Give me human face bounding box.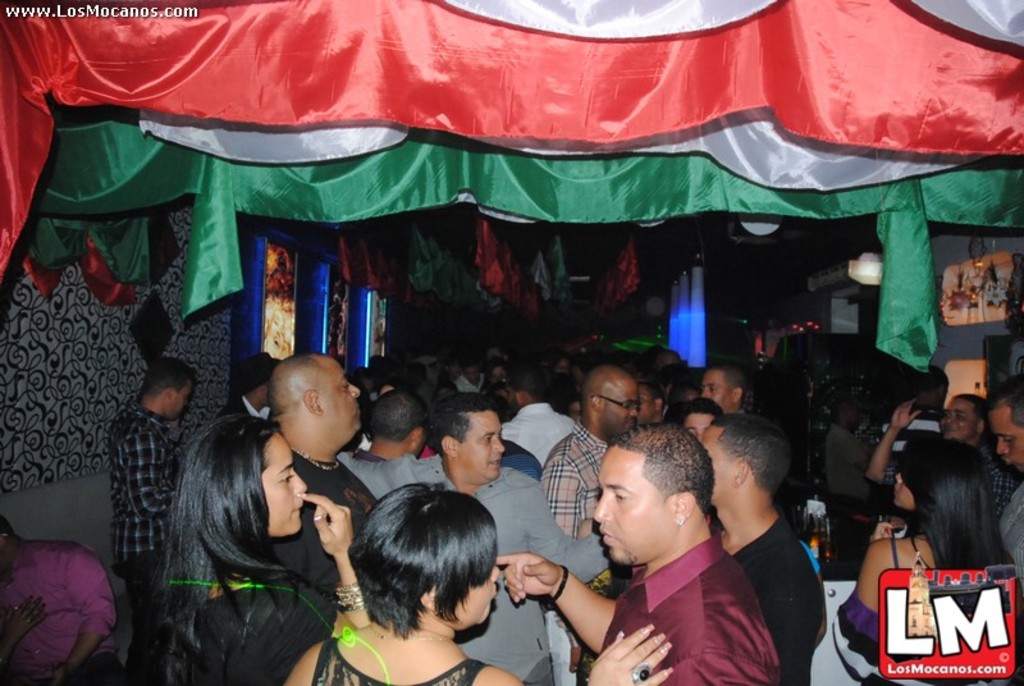
<region>988, 404, 1023, 472</region>.
